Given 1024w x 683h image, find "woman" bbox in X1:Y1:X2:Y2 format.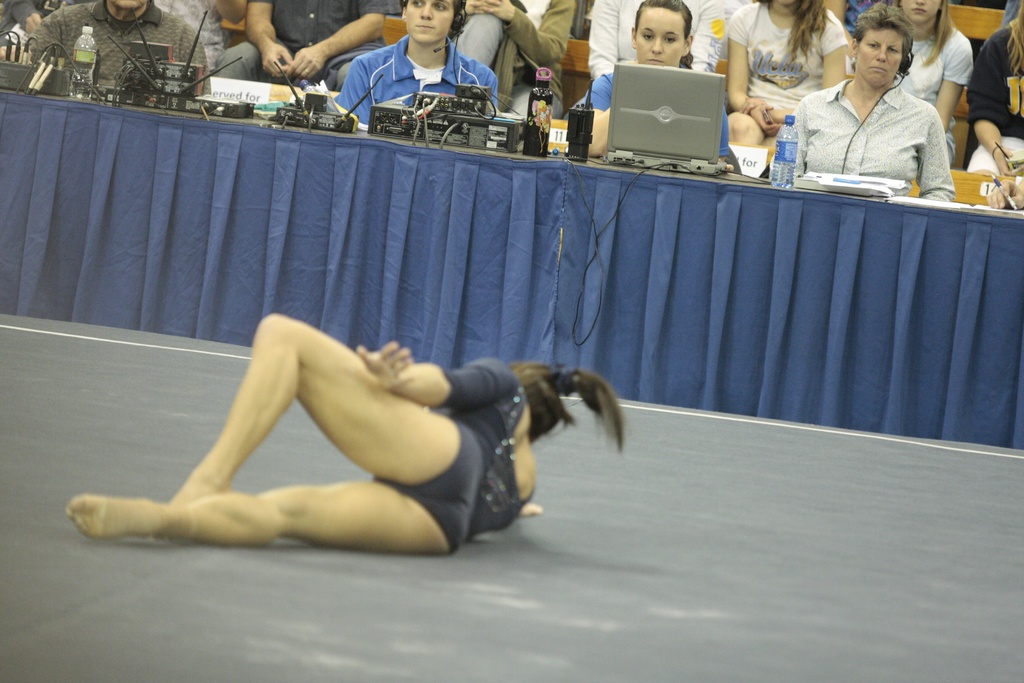
566:0:733:177.
